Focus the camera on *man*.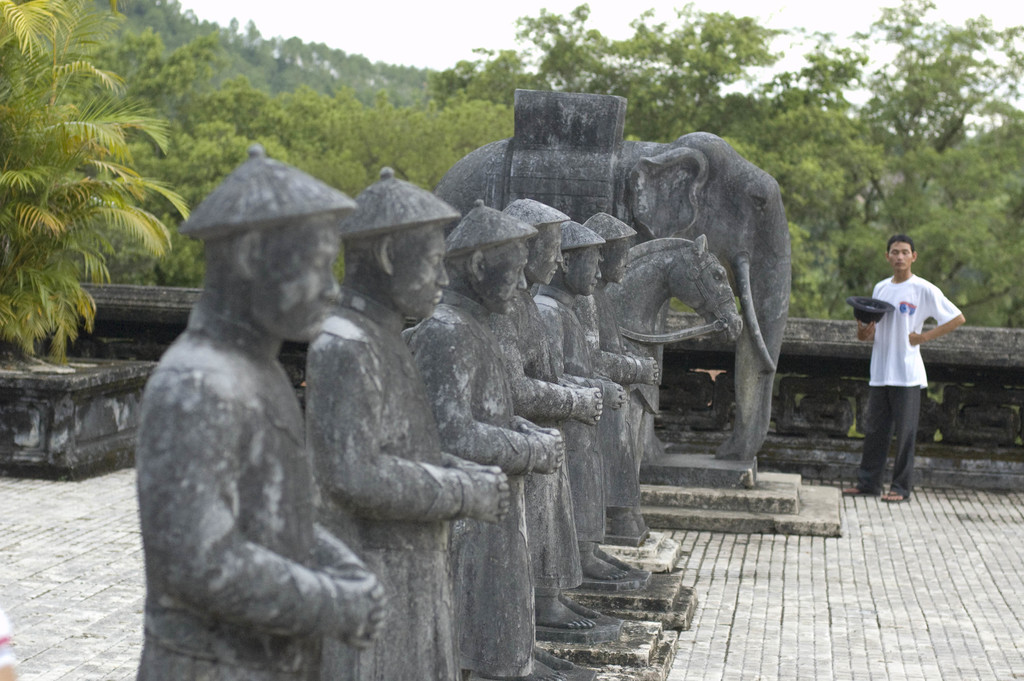
Focus region: {"x1": 554, "y1": 218, "x2": 633, "y2": 578}.
